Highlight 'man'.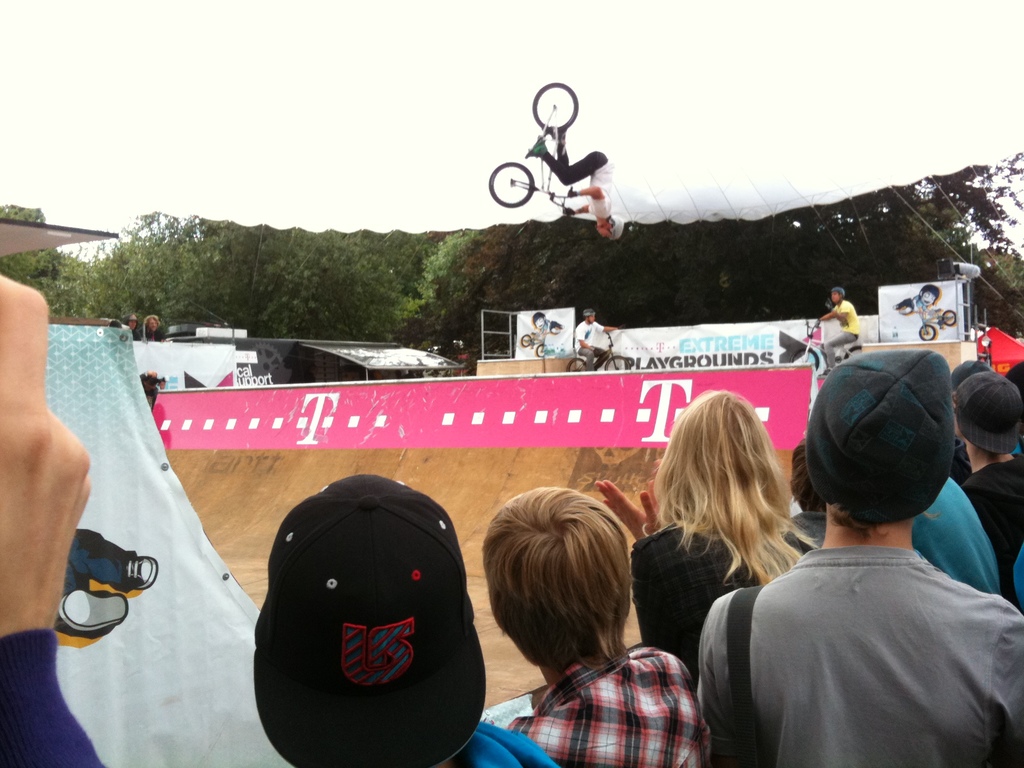
Highlighted region: <box>952,371,1023,595</box>.
